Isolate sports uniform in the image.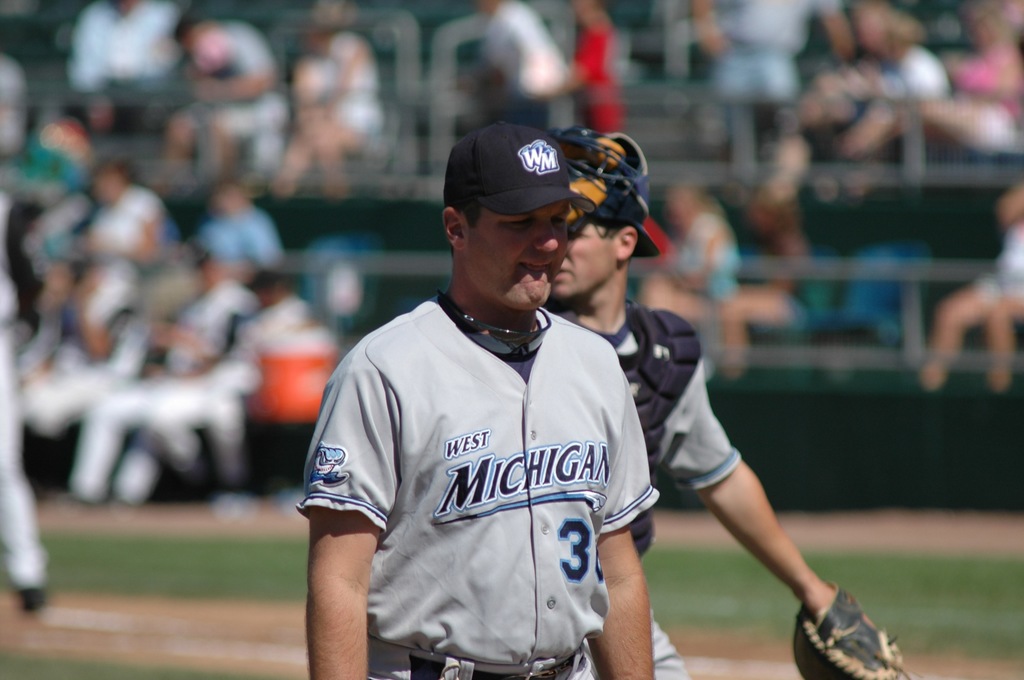
Isolated region: crop(294, 269, 679, 679).
